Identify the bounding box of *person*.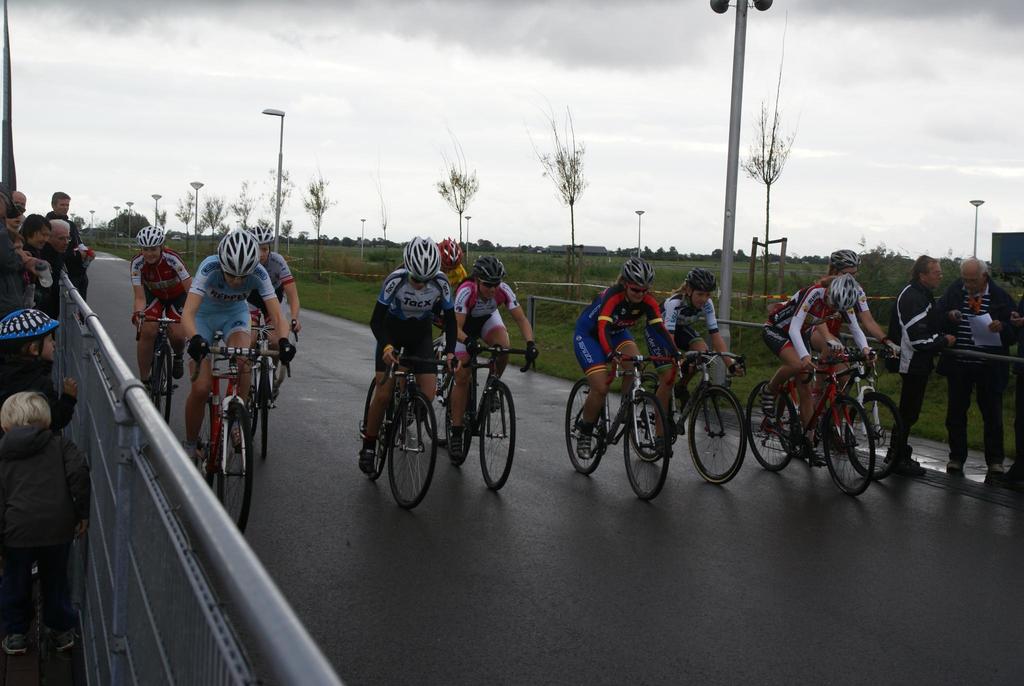
452,256,538,443.
